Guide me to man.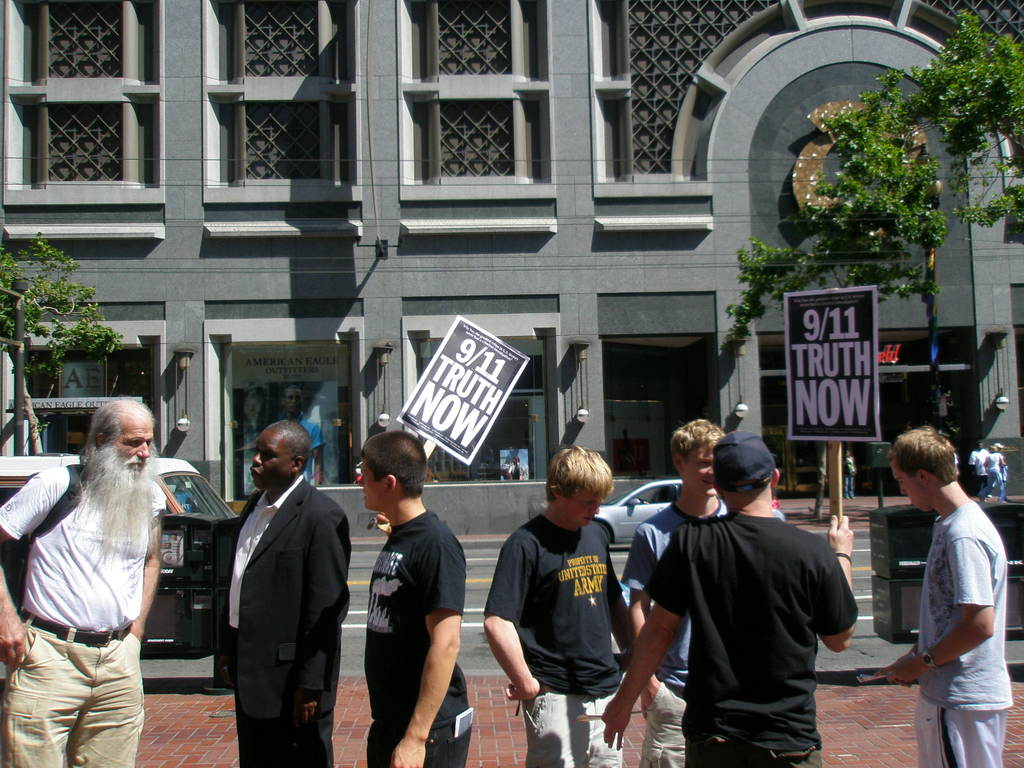
Guidance: detection(361, 426, 479, 767).
